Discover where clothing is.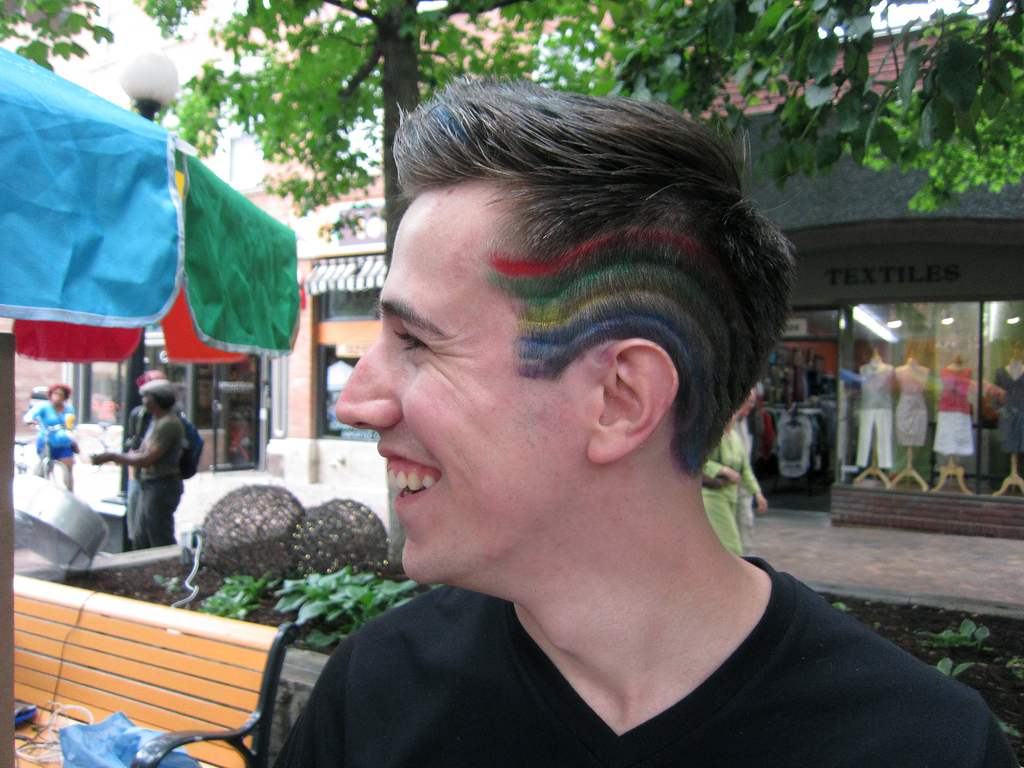
Discovered at Rect(271, 553, 1023, 767).
